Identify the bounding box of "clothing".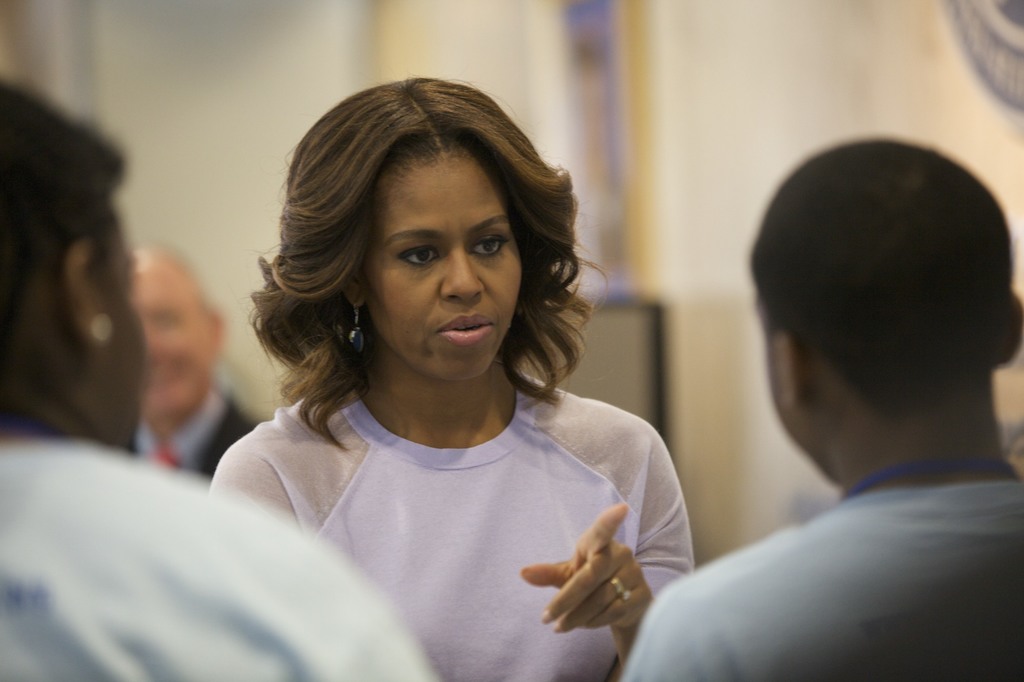
Rect(136, 386, 257, 488).
